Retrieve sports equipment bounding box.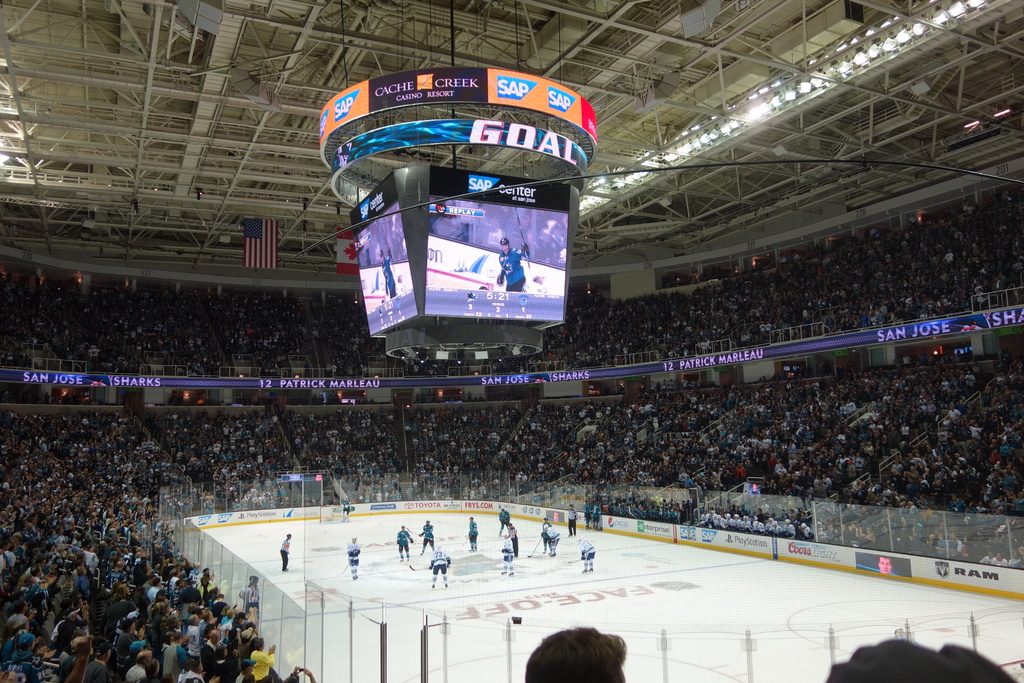
Bounding box: (left=399, top=524, right=406, bottom=531).
